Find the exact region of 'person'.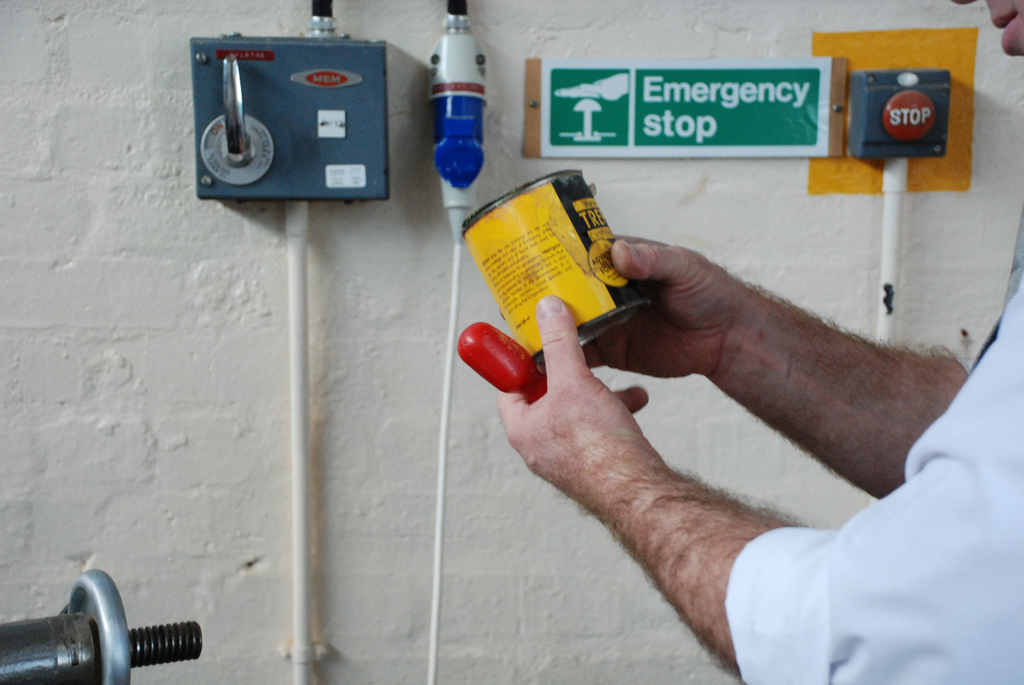
Exact region: rect(494, 0, 1023, 684).
